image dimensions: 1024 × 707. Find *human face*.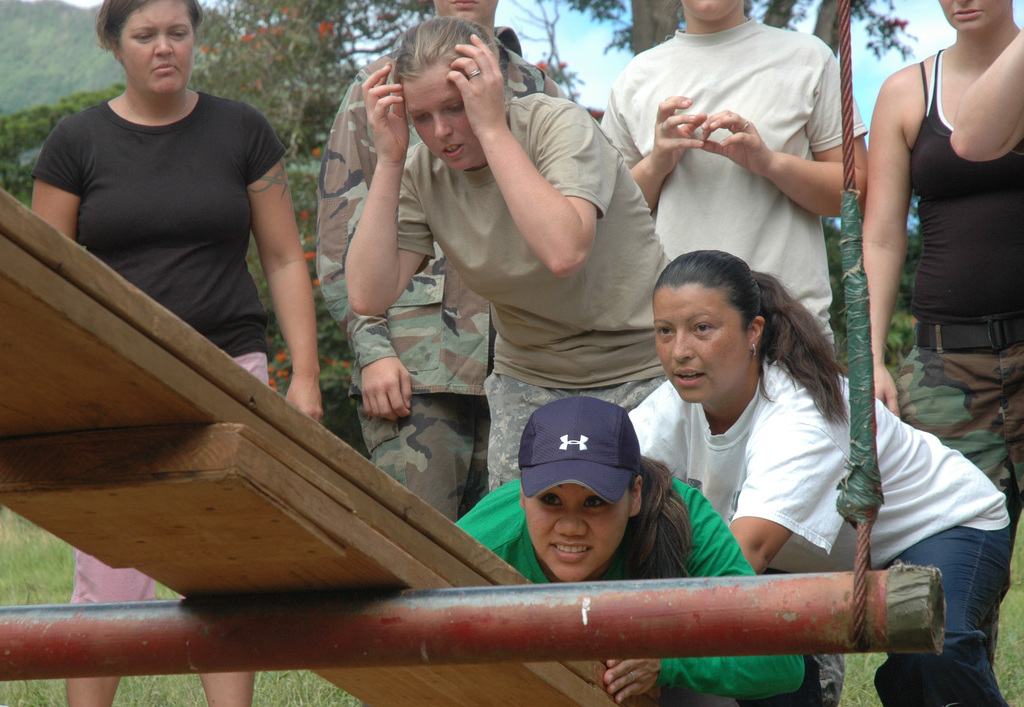
(x1=526, y1=483, x2=630, y2=585).
